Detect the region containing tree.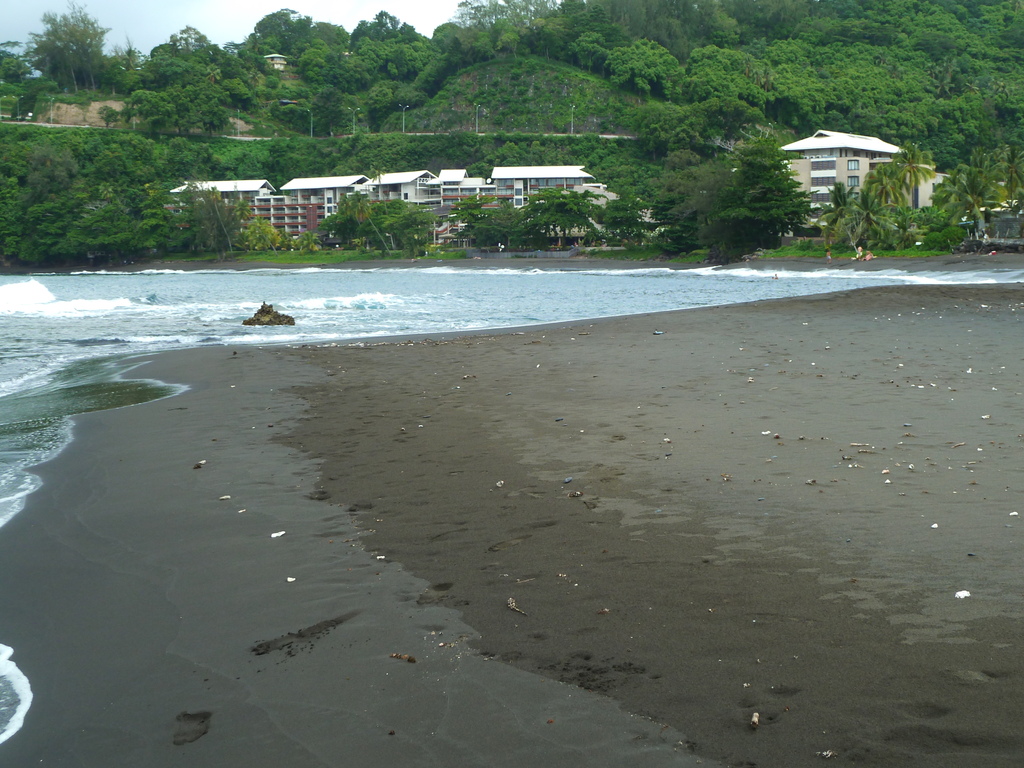
[x1=321, y1=188, x2=438, y2=257].
